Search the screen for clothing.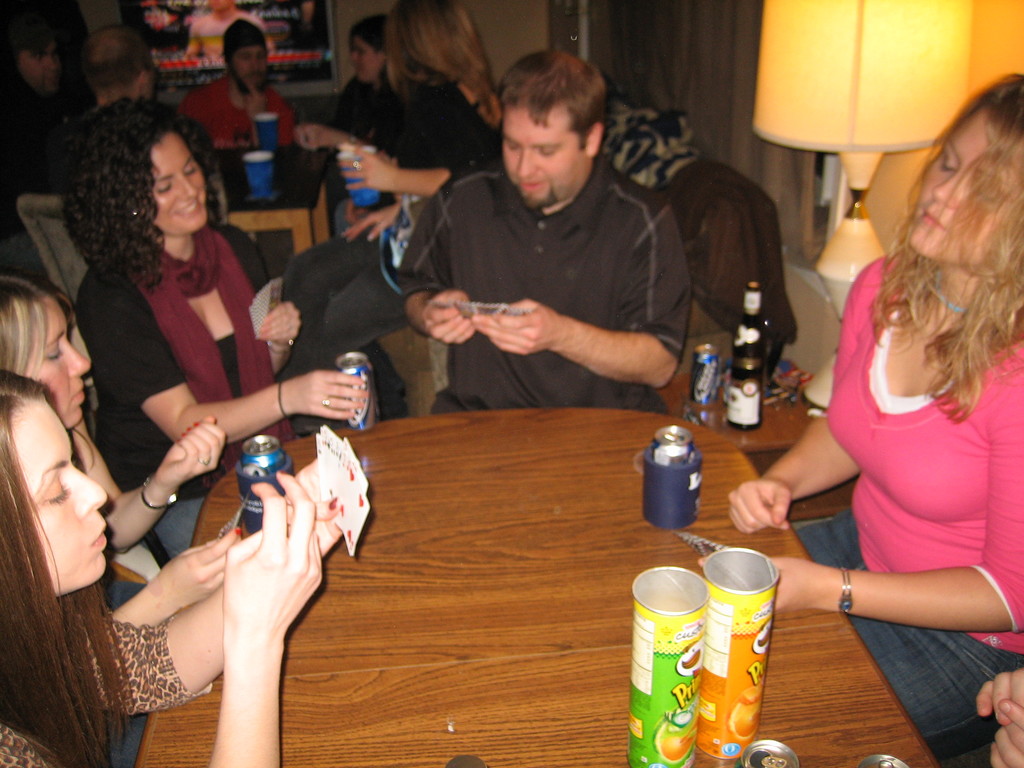
Found at [830, 240, 1023, 758].
